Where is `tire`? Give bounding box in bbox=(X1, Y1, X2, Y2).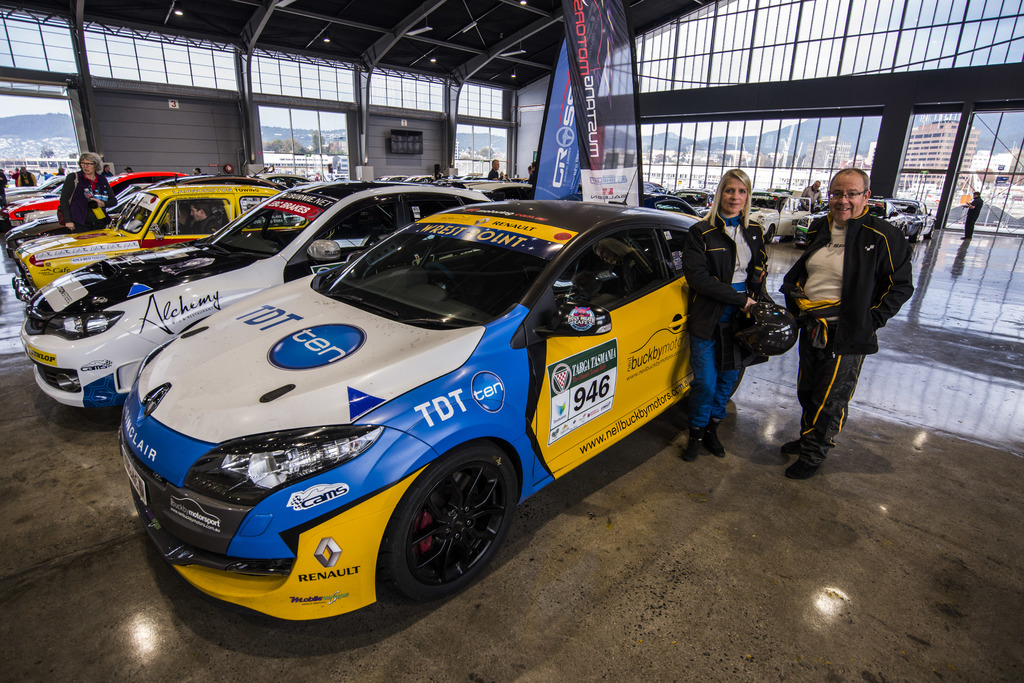
bbox=(929, 221, 937, 242).
